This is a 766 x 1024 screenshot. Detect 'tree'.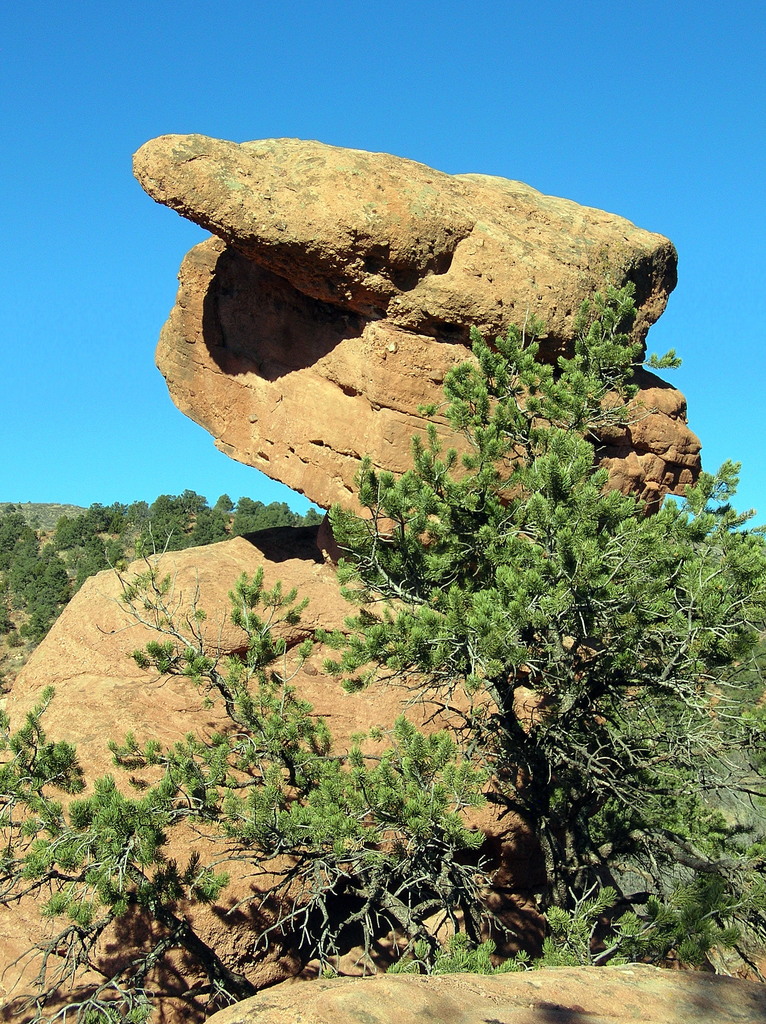
(0, 525, 486, 1023).
